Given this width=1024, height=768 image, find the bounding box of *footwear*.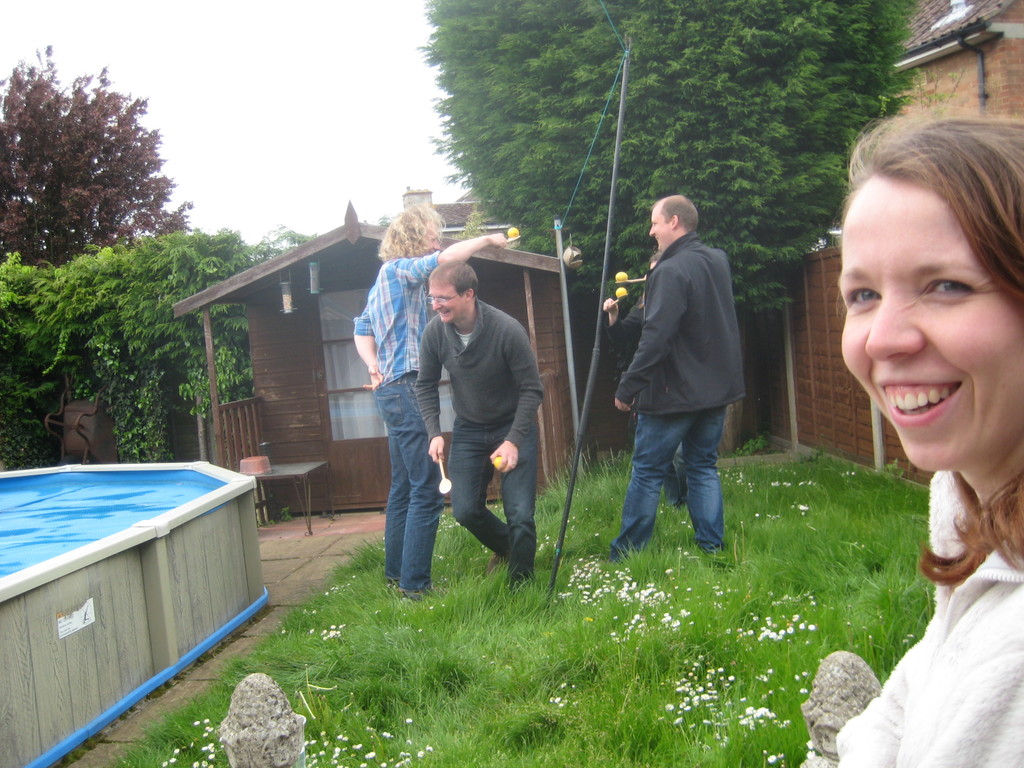
l=397, t=580, r=451, b=600.
